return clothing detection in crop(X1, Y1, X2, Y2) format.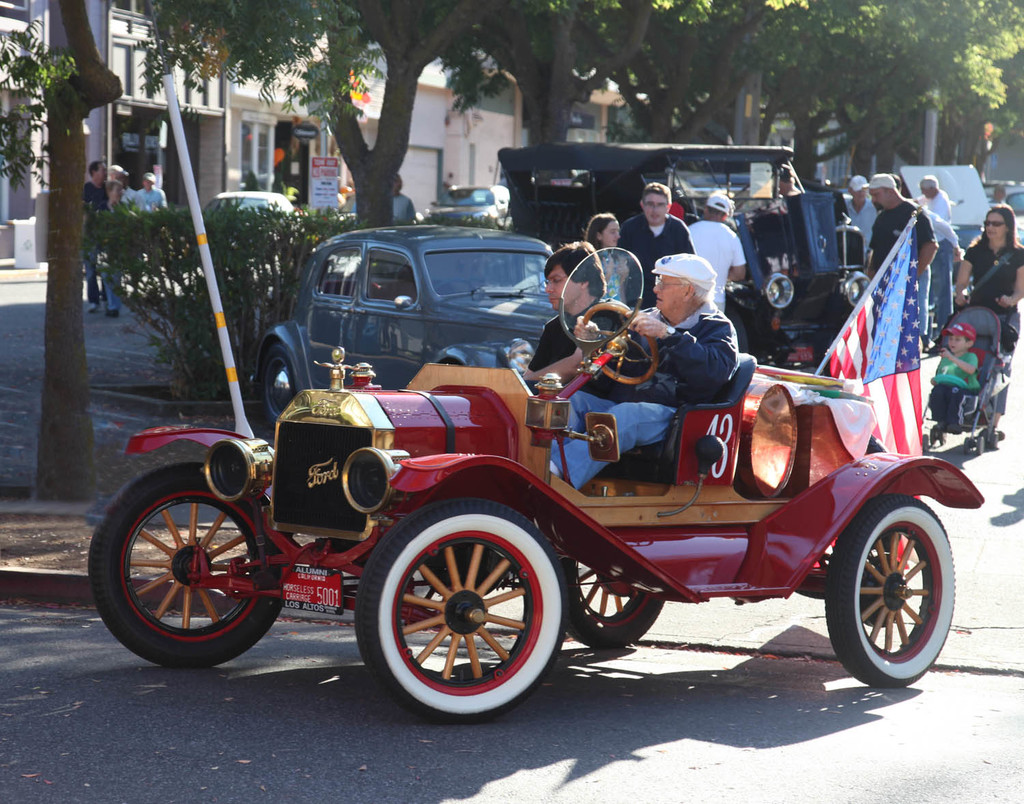
crop(618, 226, 693, 277).
